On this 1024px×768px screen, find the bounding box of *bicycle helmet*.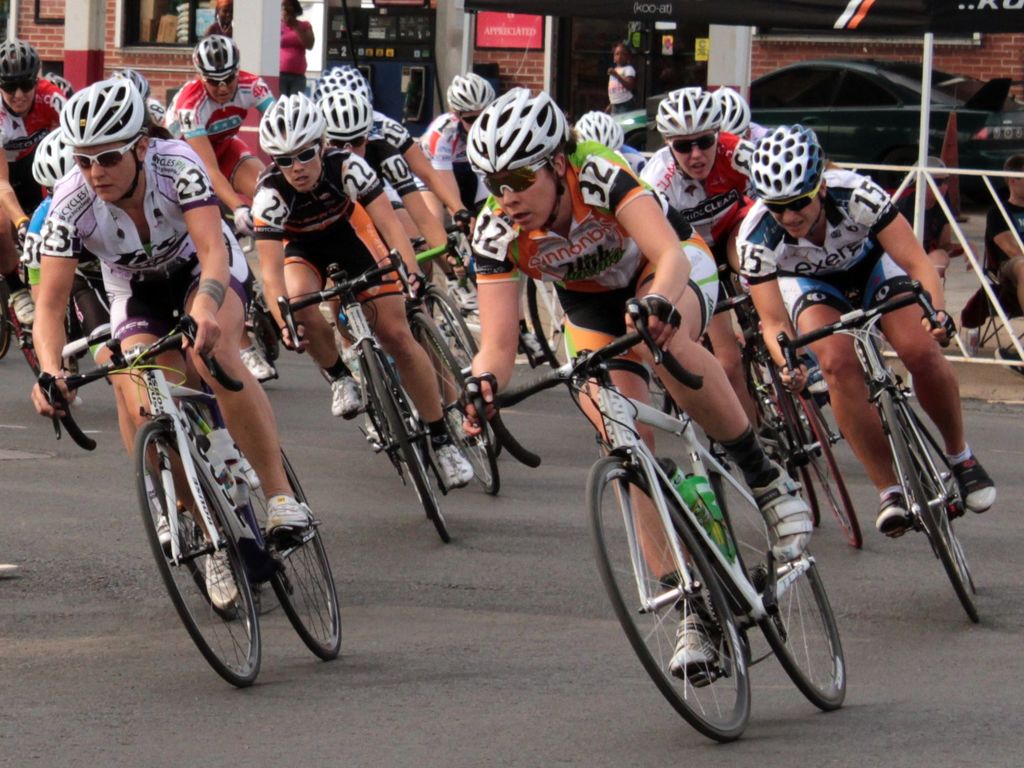
Bounding box: {"x1": 444, "y1": 73, "x2": 490, "y2": 121}.
